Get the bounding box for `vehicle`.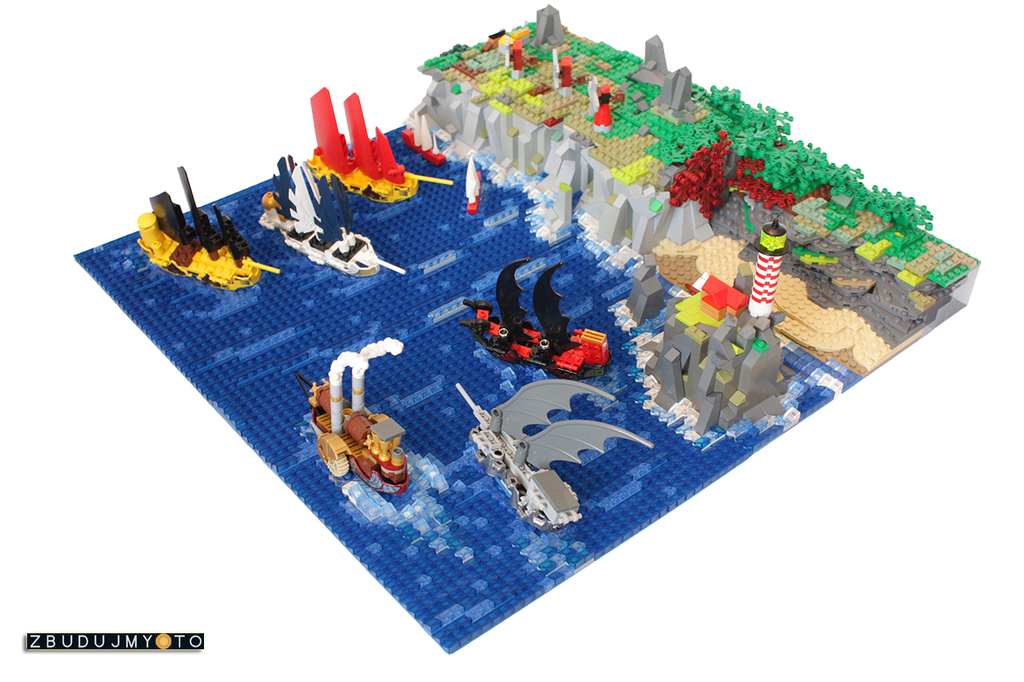
<bbox>318, 82, 419, 206</bbox>.
